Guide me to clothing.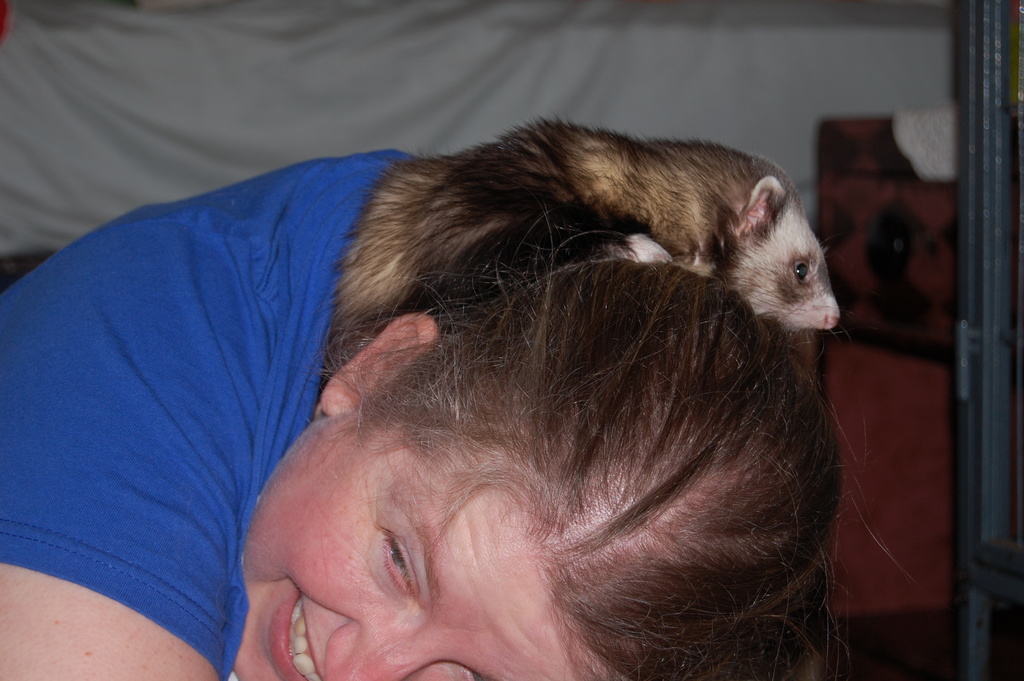
Guidance: [x1=0, y1=138, x2=436, y2=677].
